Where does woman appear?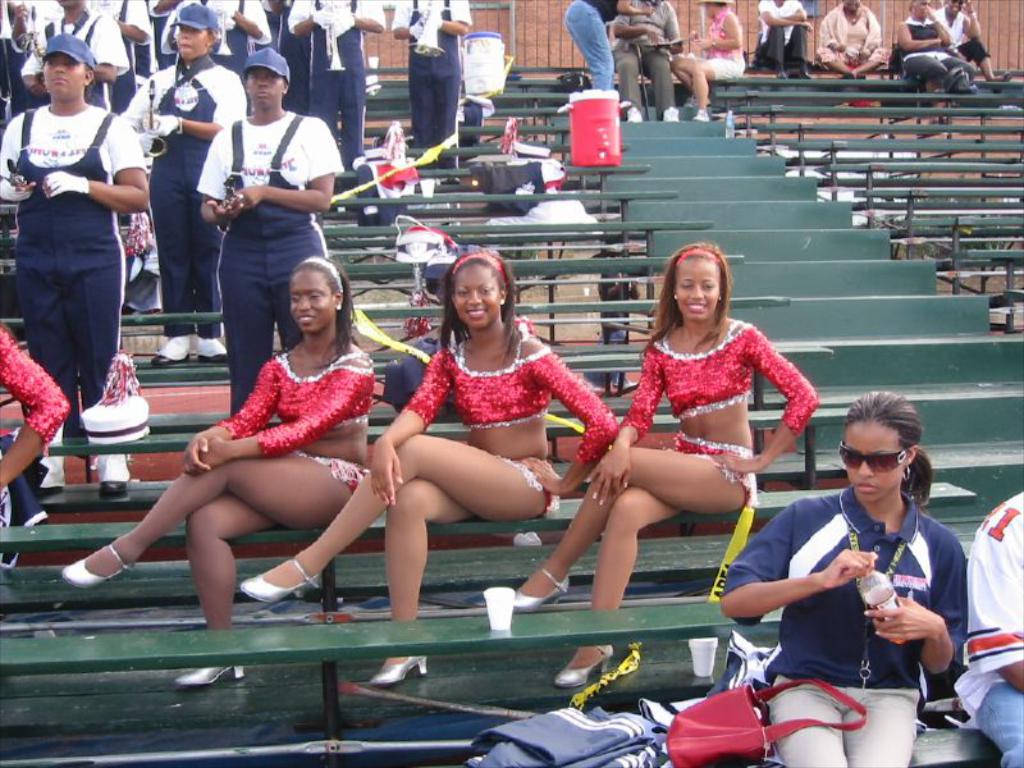
Appears at <bbox>494, 247, 826, 690</bbox>.
